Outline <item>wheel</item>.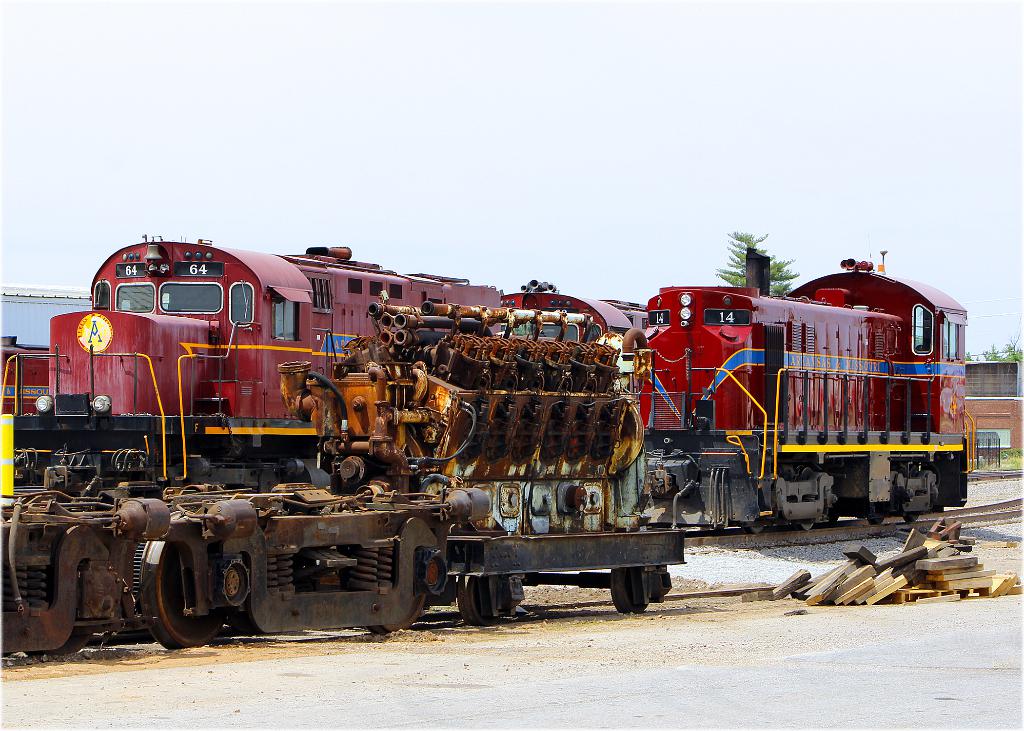
Outline: (x1=454, y1=575, x2=508, y2=629).
